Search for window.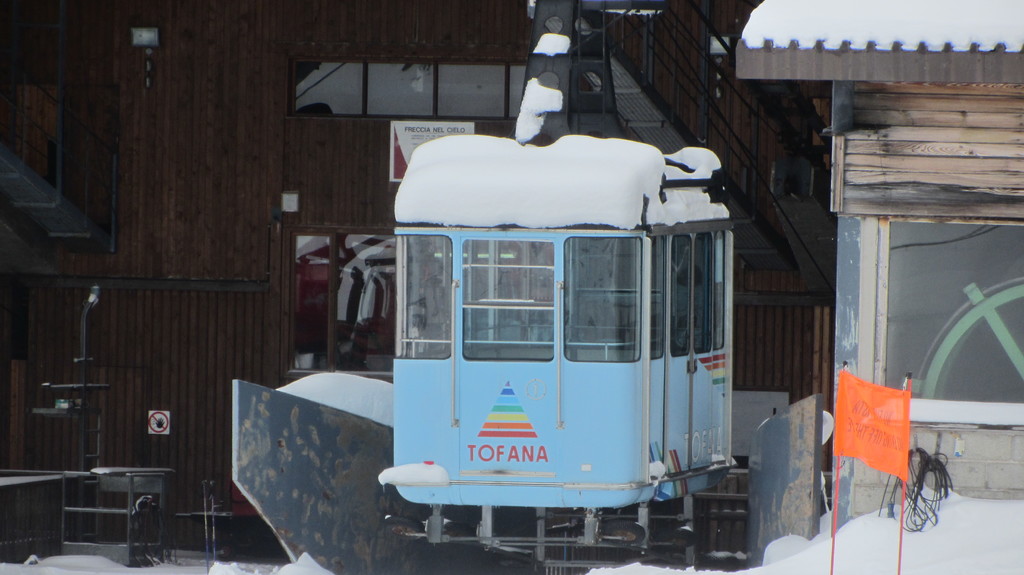
Found at 669/235/694/356.
